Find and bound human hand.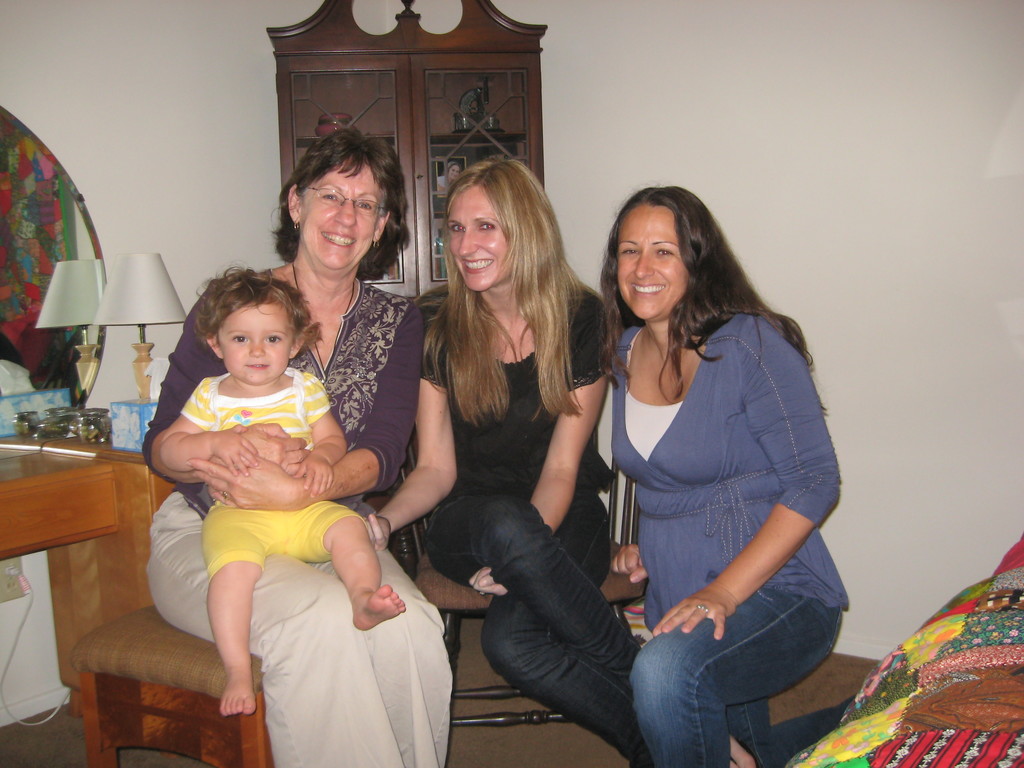
Bound: <box>650,586,743,639</box>.
